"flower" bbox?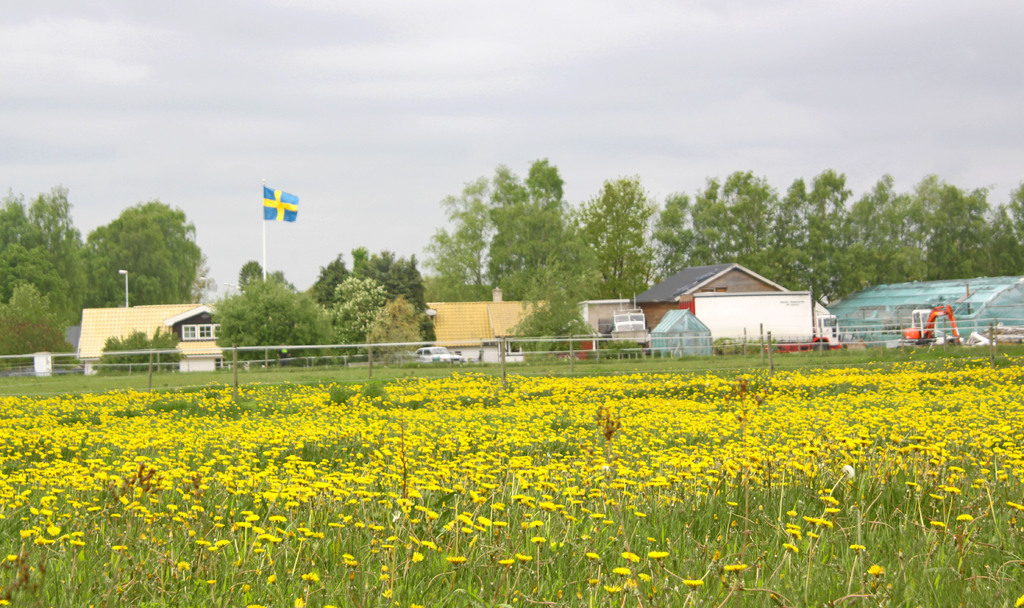
box=[219, 537, 227, 545]
